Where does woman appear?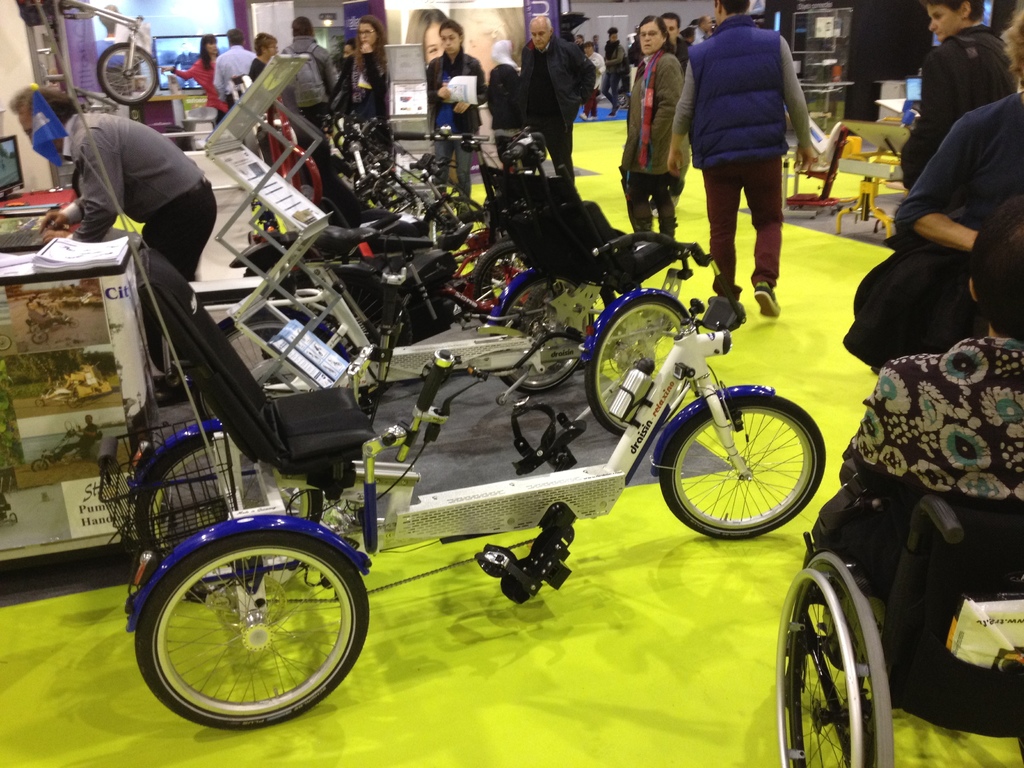
Appears at [left=619, top=10, right=695, bottom=255].
